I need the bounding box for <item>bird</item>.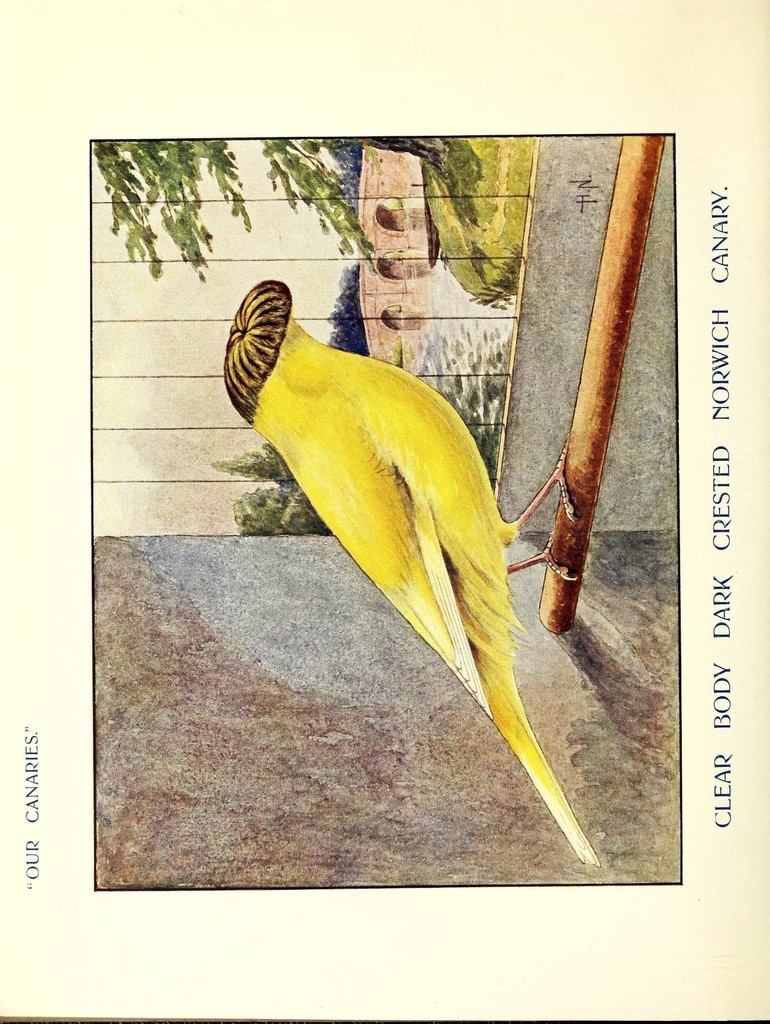
Here it is: 233, 257, 599, 875.
